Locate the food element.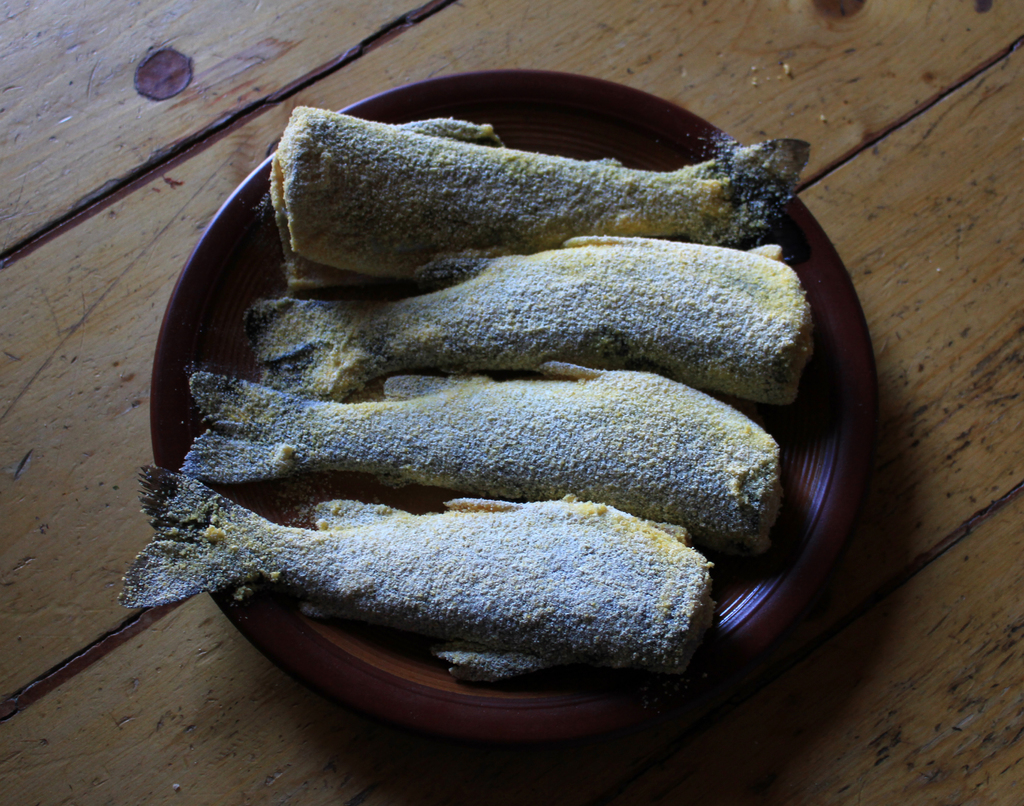
Element bbox: 188 362 785 550.
